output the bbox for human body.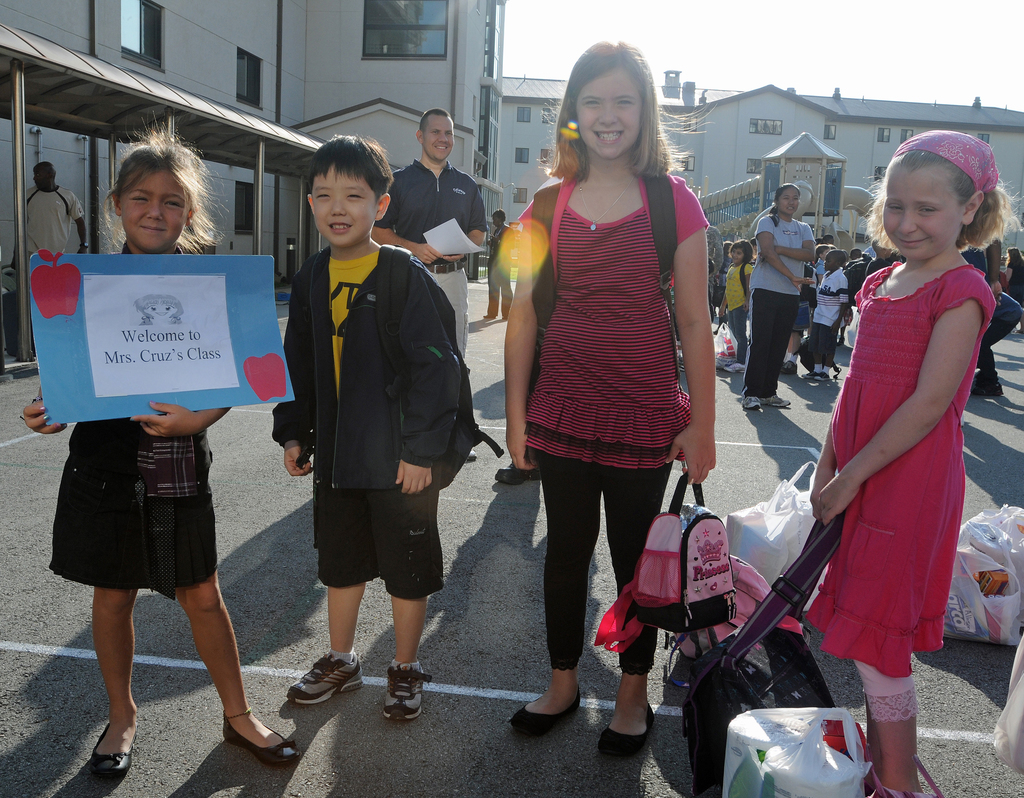
x1=863, y1=234, x2=893, y2=282.
